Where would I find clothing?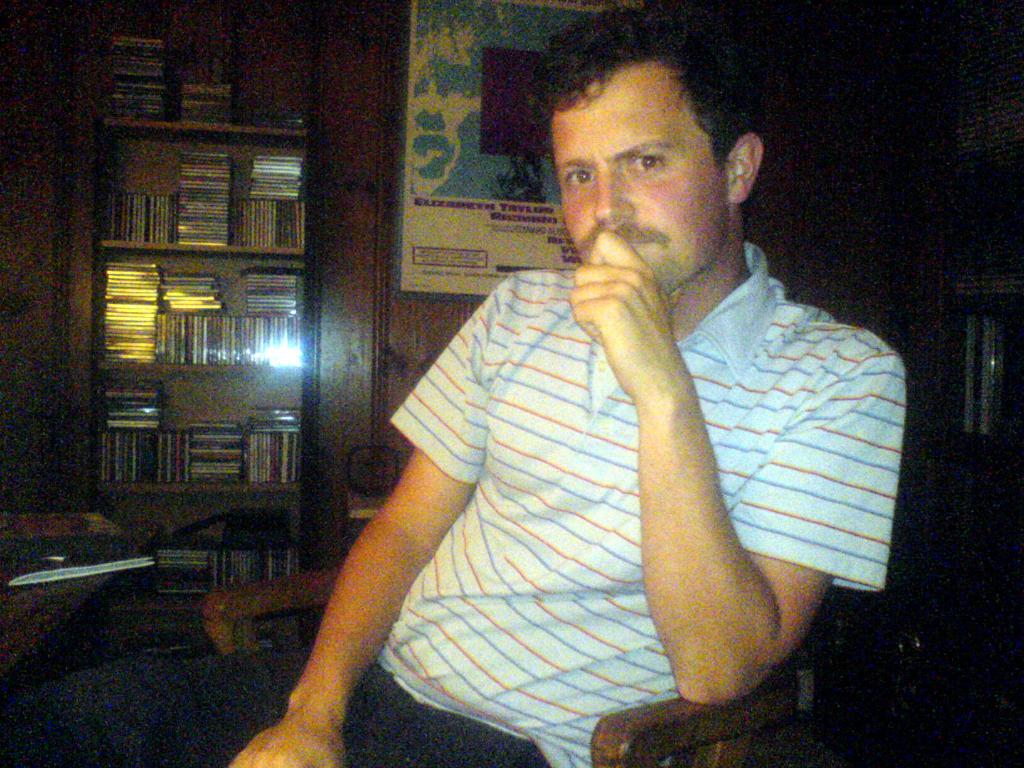
At 390, 237, 906, 767.
